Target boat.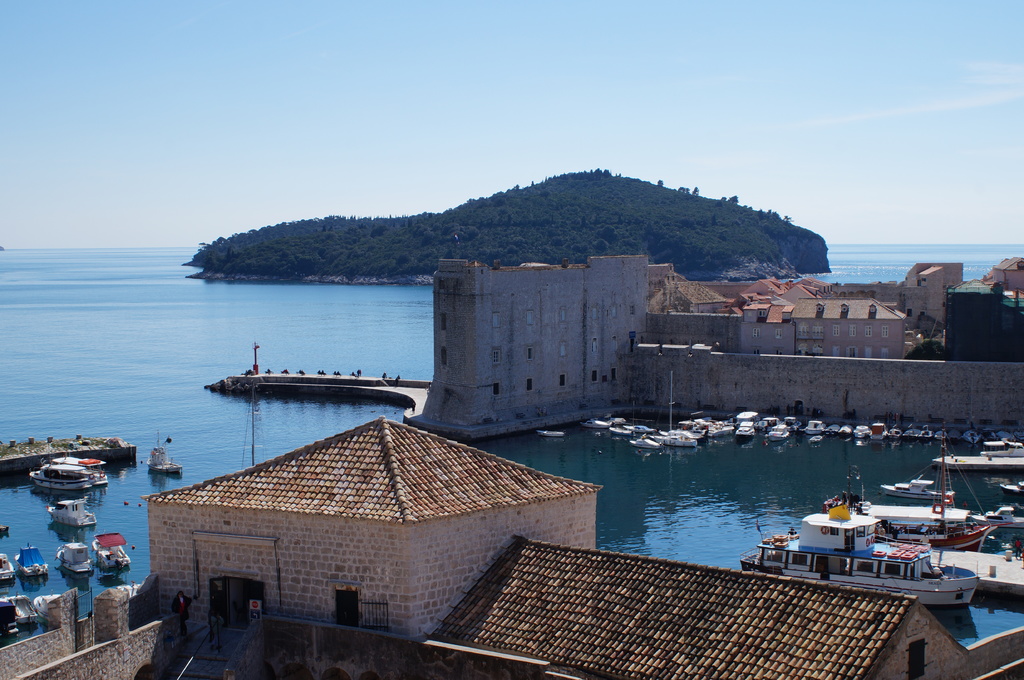
Target region: l=89, t=528, r=127, b=572.
